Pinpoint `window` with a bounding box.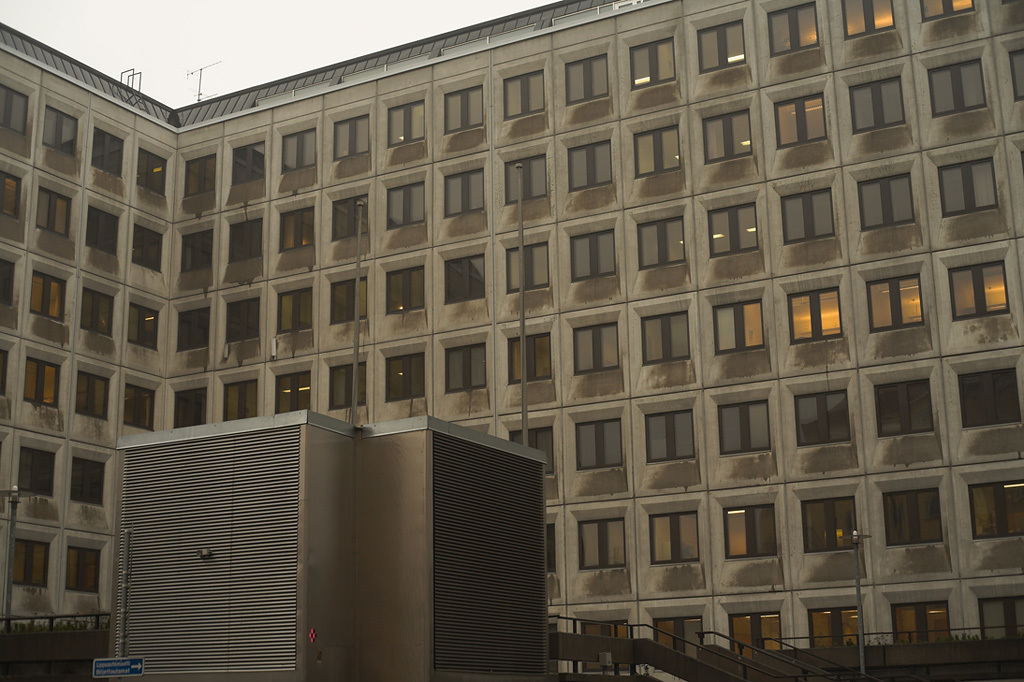
box(783, 186, 834, 242).
